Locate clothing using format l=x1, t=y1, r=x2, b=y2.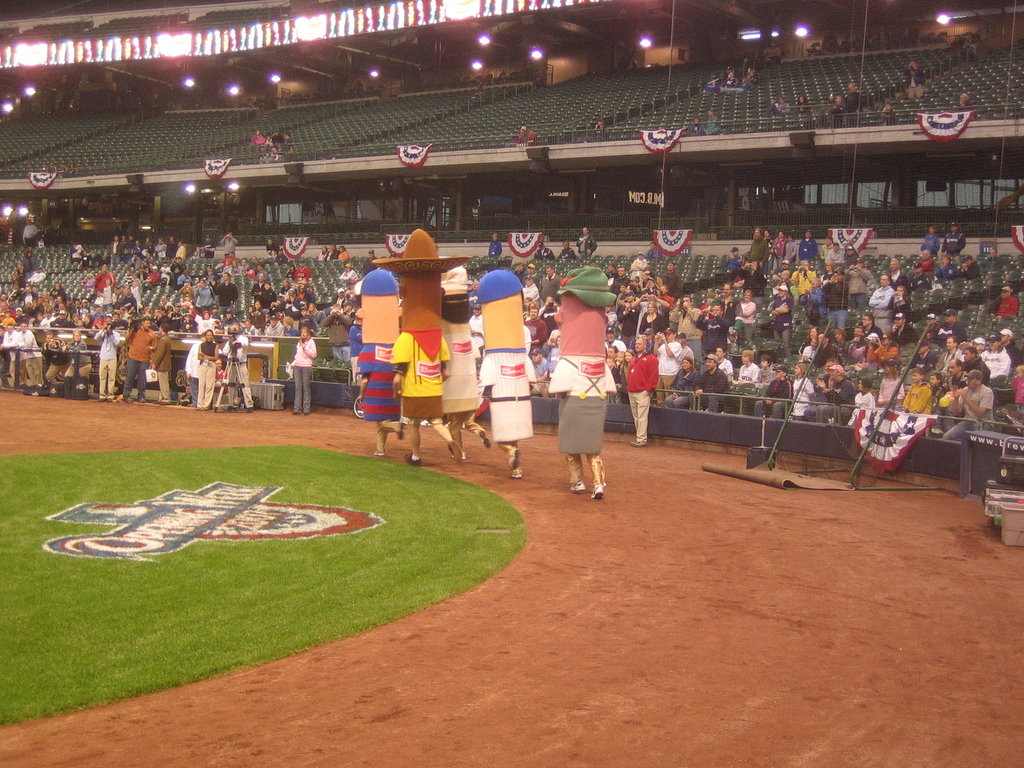
l=195, t=342, r=218, b=412.
